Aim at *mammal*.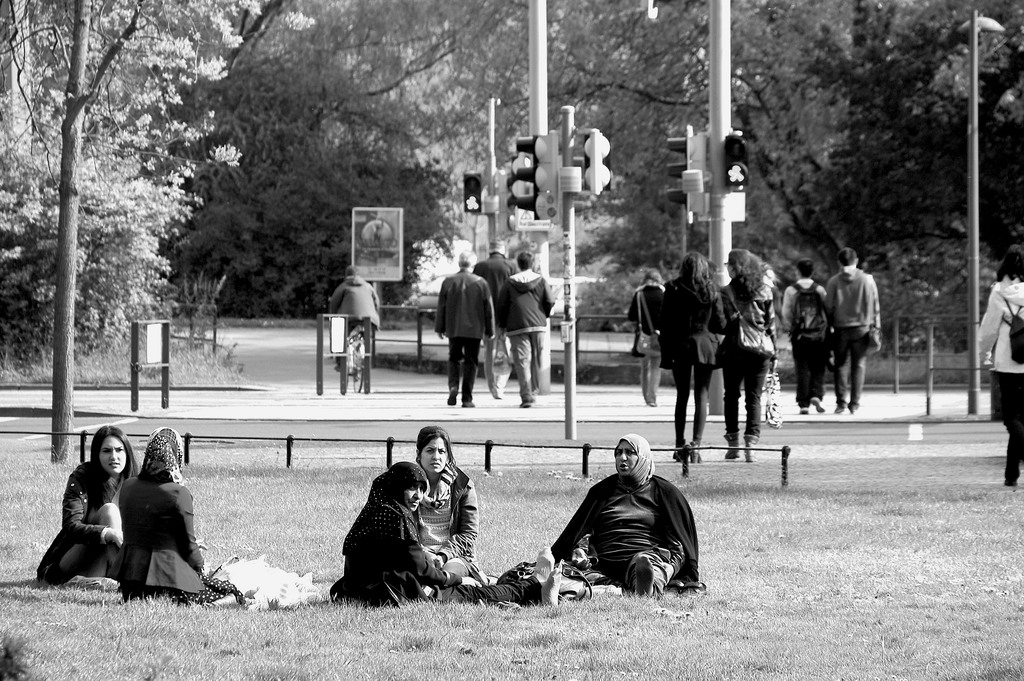
Aimed at box=[826, 247, 881, 406].
